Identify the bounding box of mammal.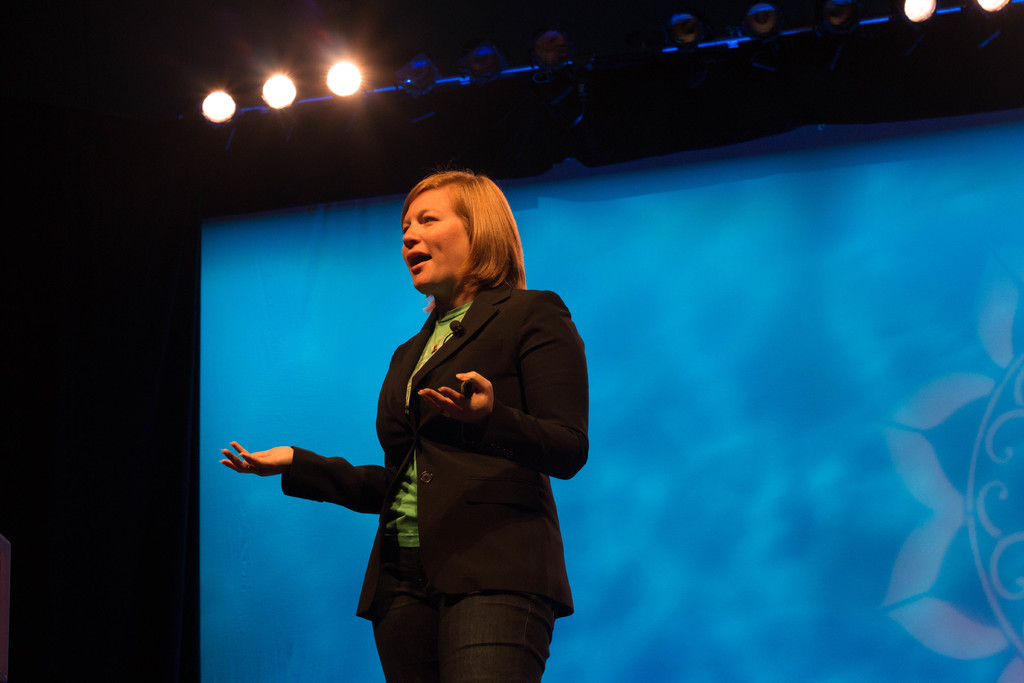
[249,213,594,647].
